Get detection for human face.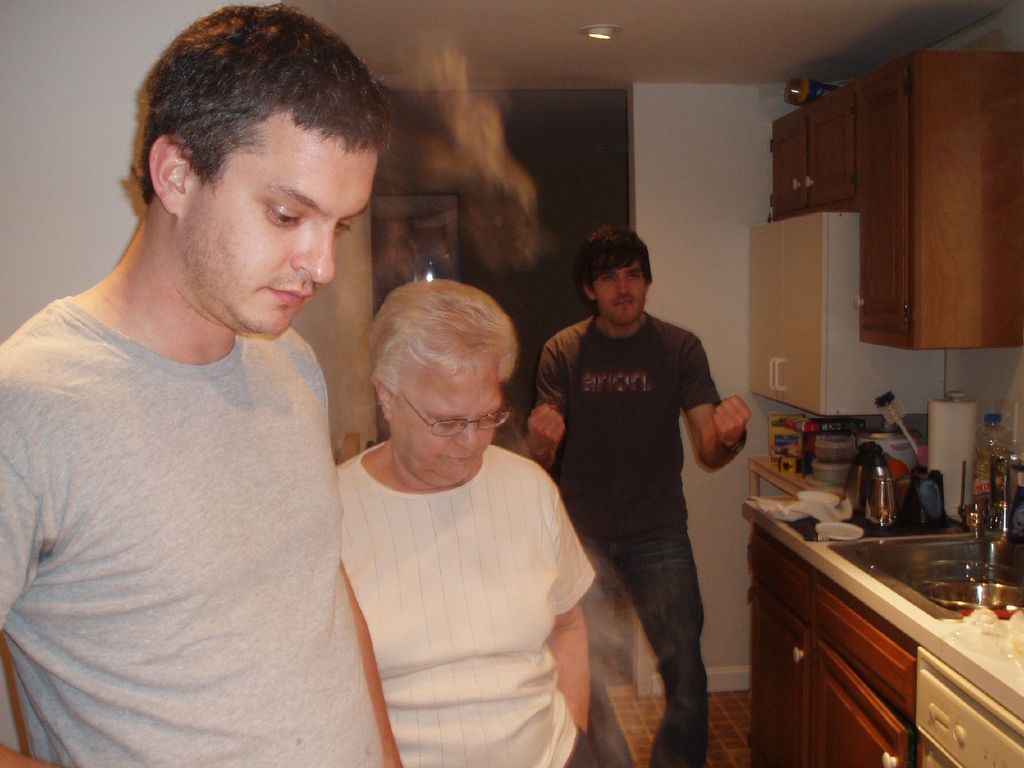
Detection: bbox(394, 356, 507, 487).
